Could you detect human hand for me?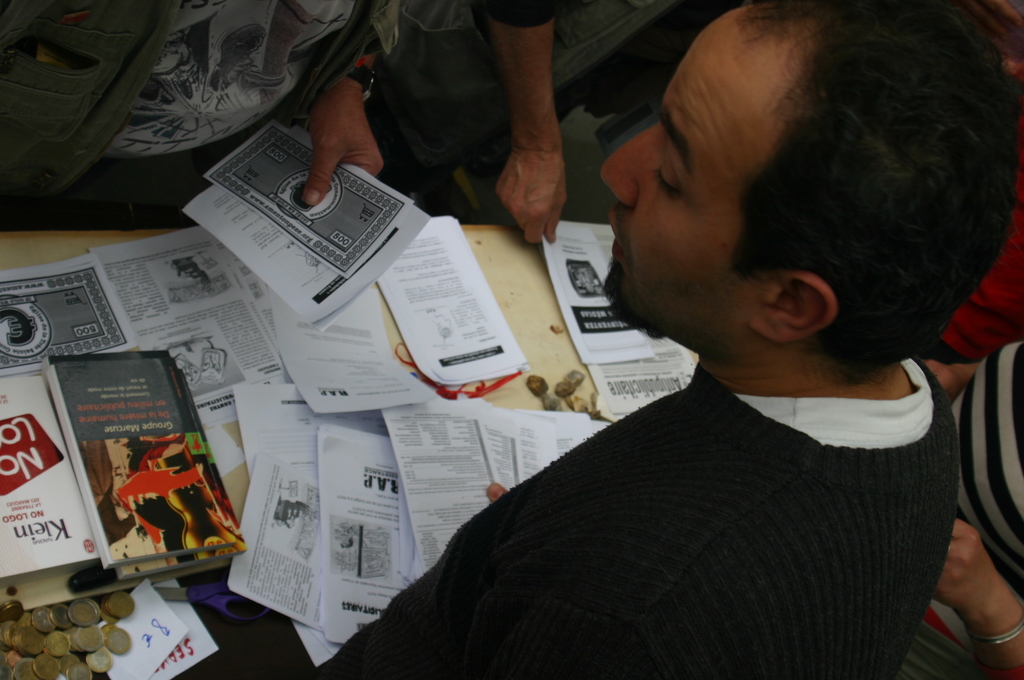
Detection result: select_region(933, 520, 999, 619).
